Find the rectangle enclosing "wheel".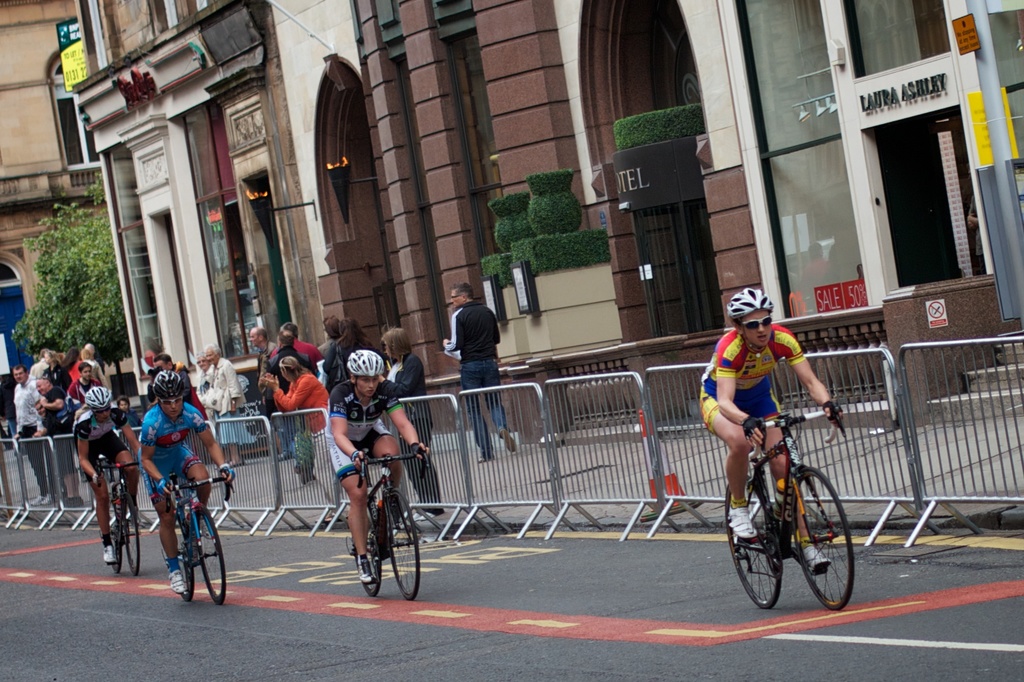
BBox(110, 522, 118, 569).
